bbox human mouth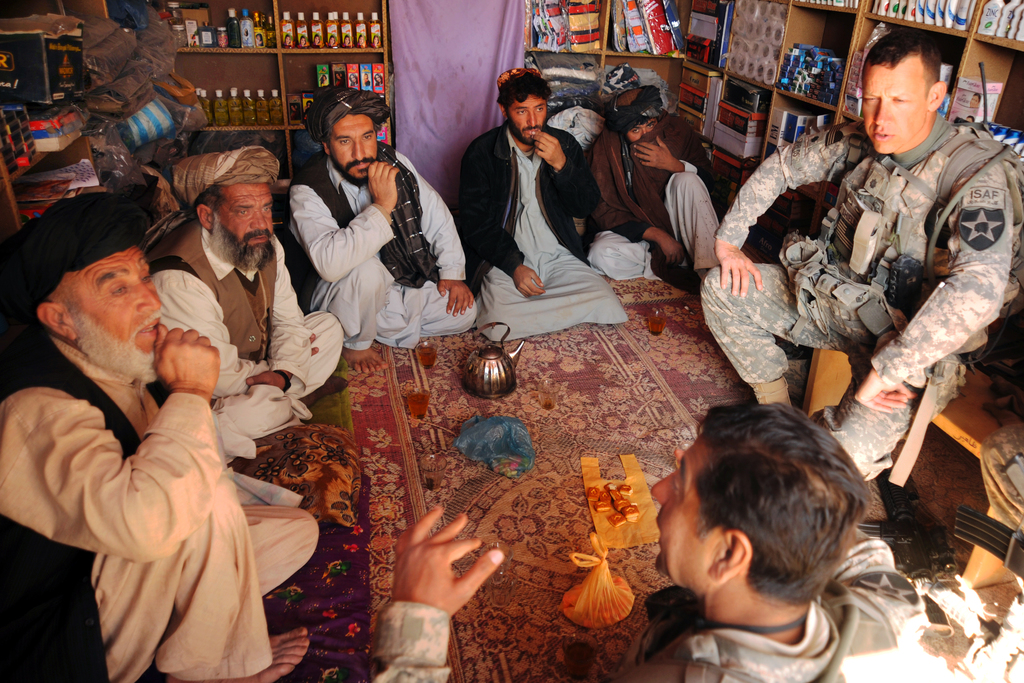
(347,160,372,175)
